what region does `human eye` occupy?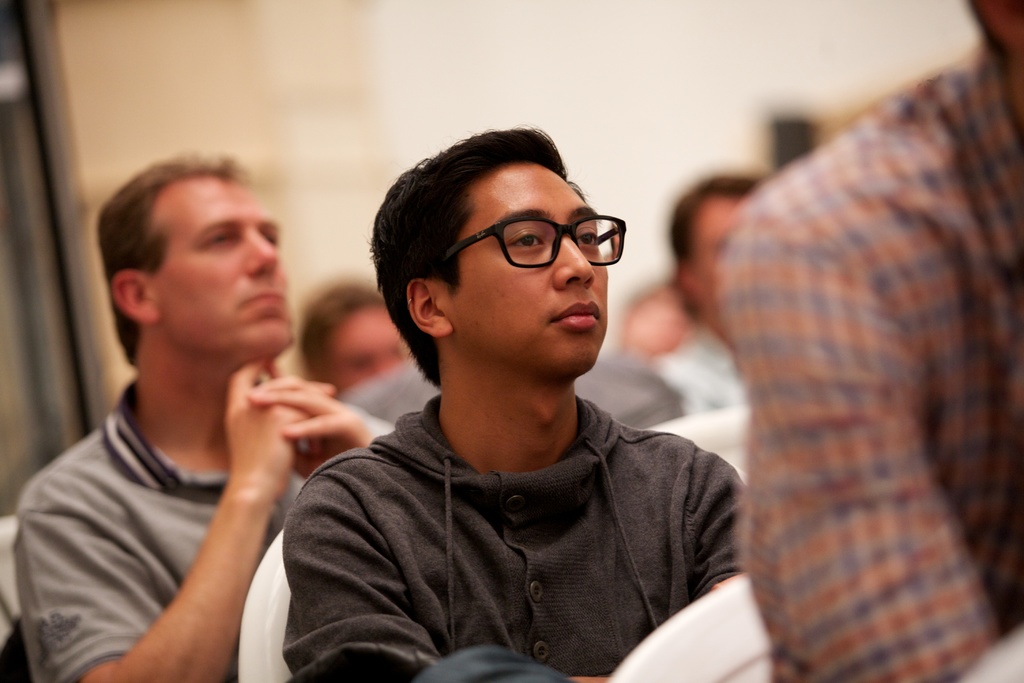
<box>497,229,554,254</box>.
